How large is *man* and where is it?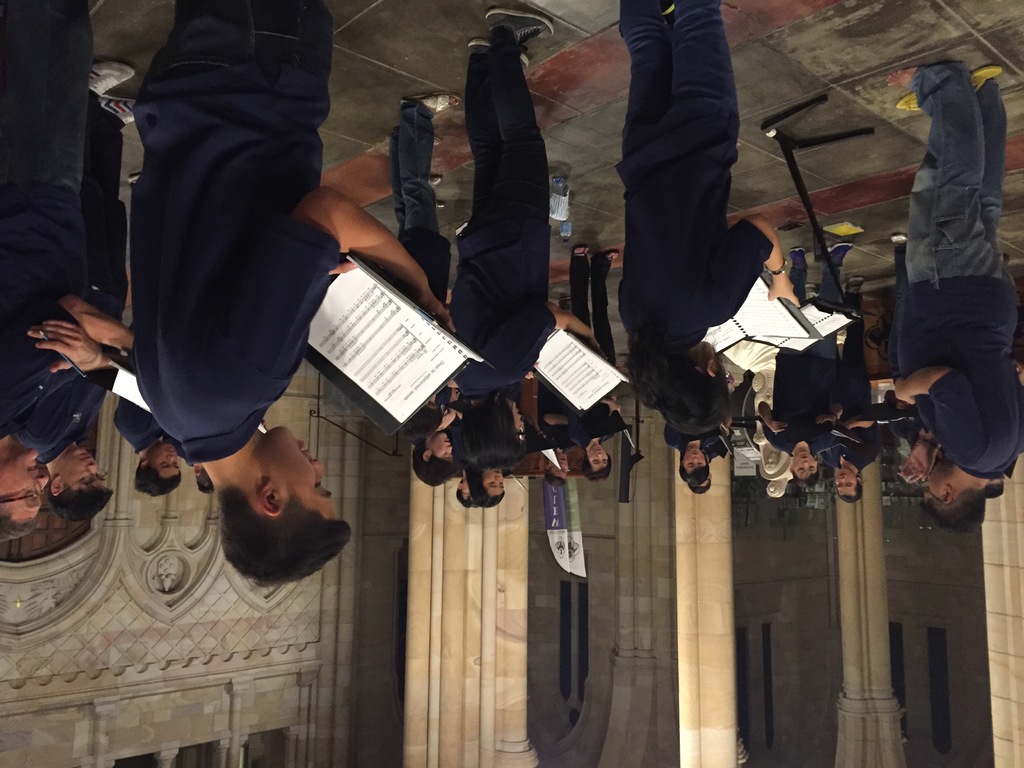
Bounding box: crop(113, 359, 184, 498).
